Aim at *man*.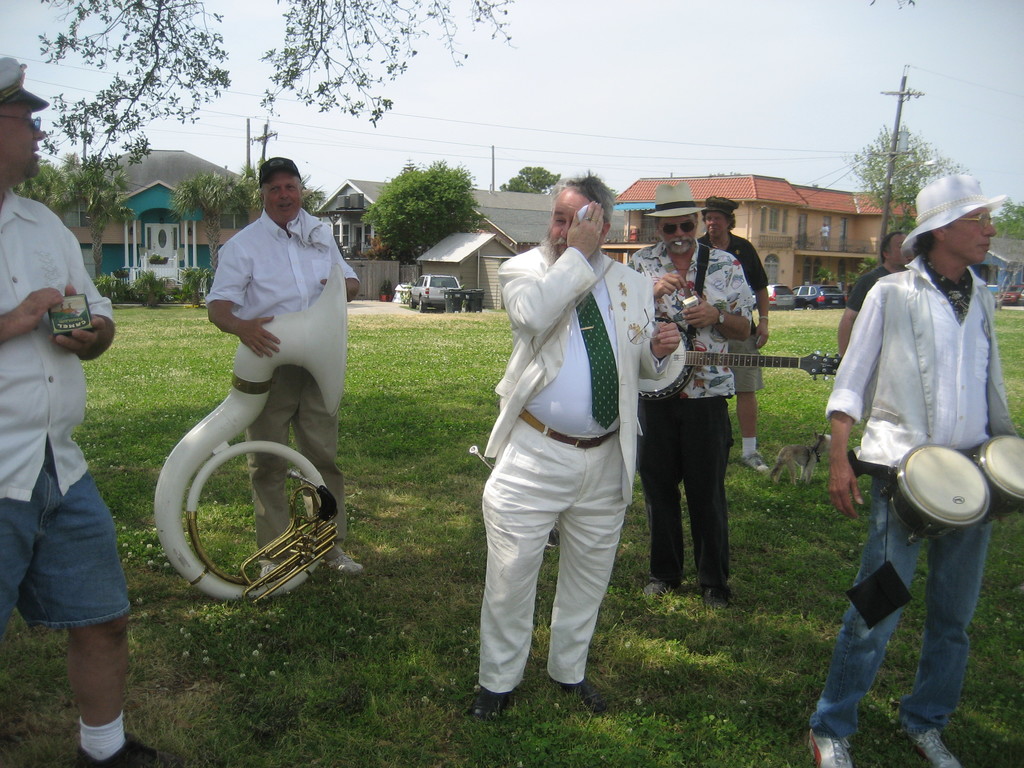
Aimed at <box>812,180,1005,694</box>.
